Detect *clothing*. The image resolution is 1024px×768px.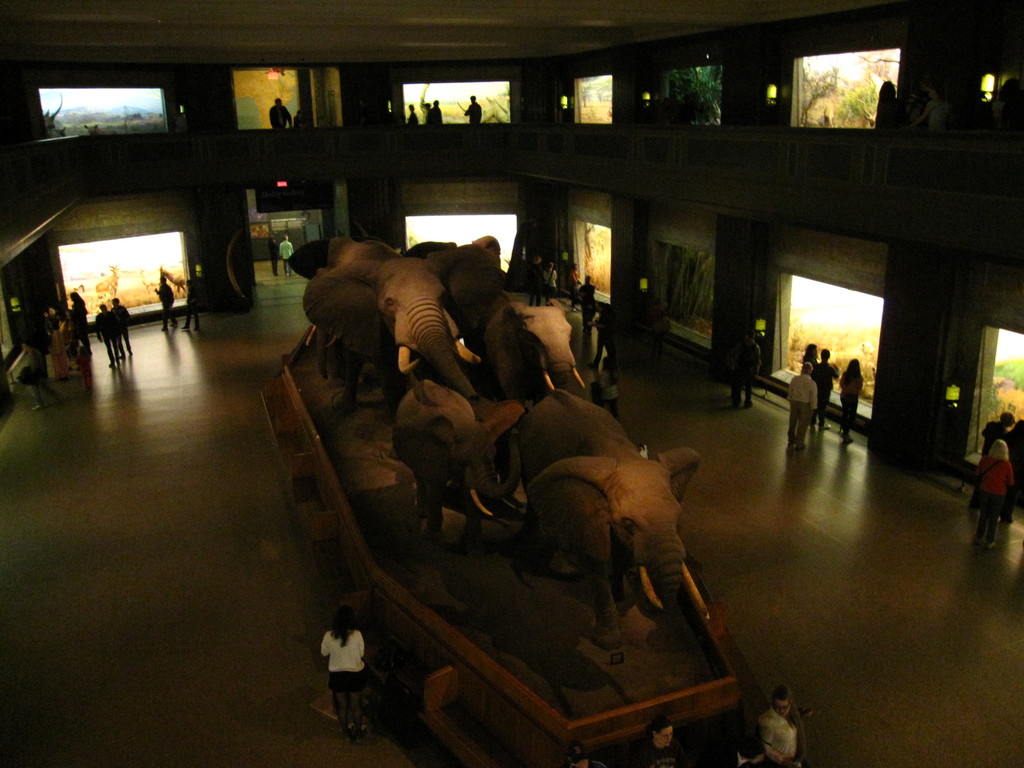
detection(979, 423, 1007, 461).
